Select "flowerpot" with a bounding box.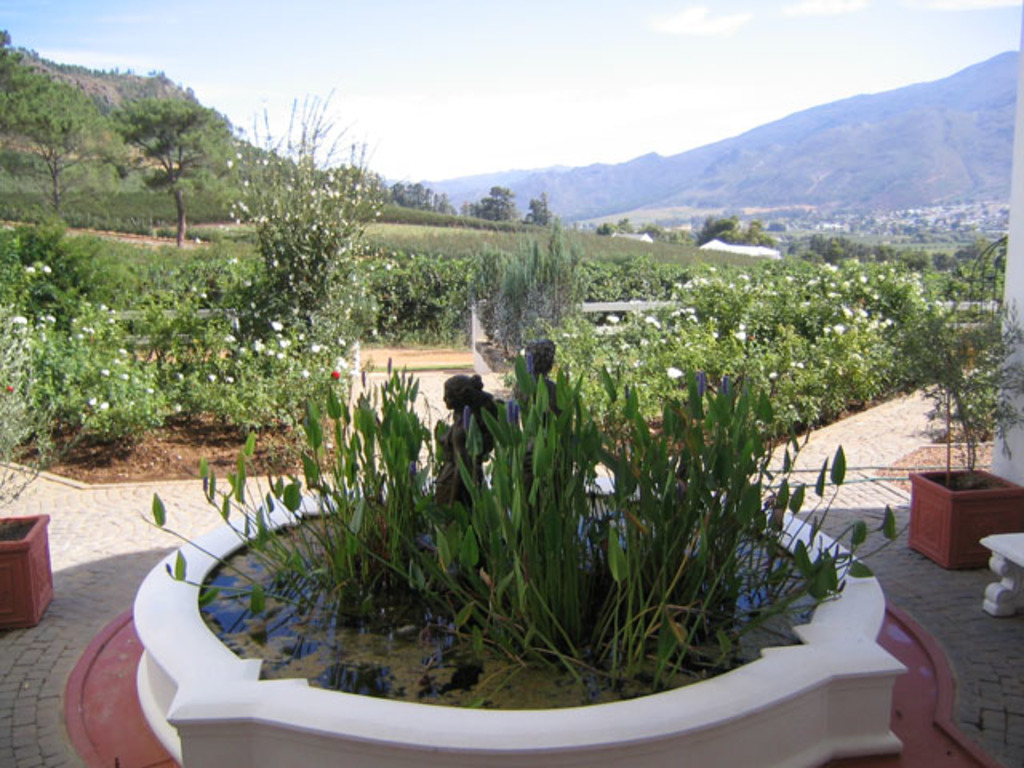
[left=909, top=466, right=1022, bottom=568].
